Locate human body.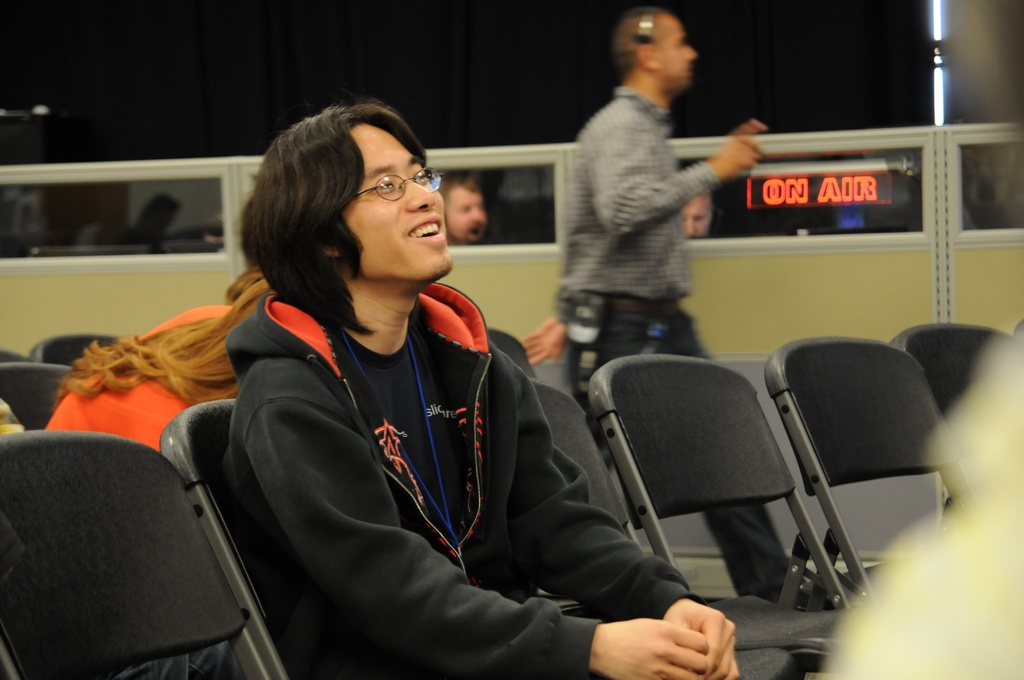
Bounding box: [left=40, top=304, right=243, bottom=450].
